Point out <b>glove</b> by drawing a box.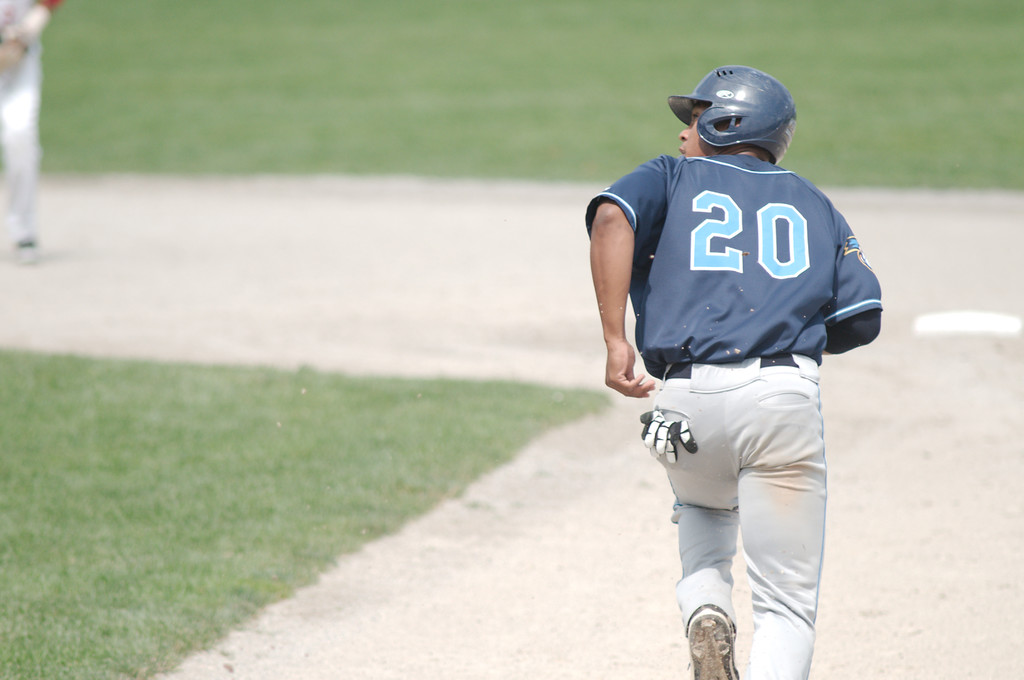
638, 408, 698, 463.
